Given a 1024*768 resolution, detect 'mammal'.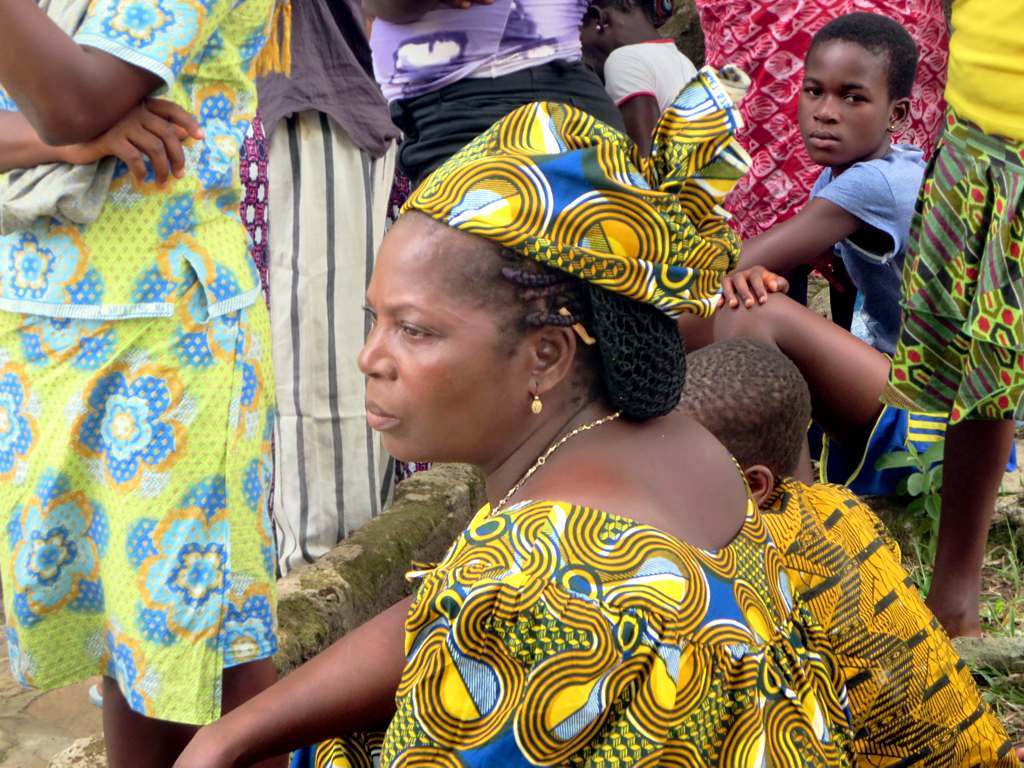
(673,342,1023,767).
